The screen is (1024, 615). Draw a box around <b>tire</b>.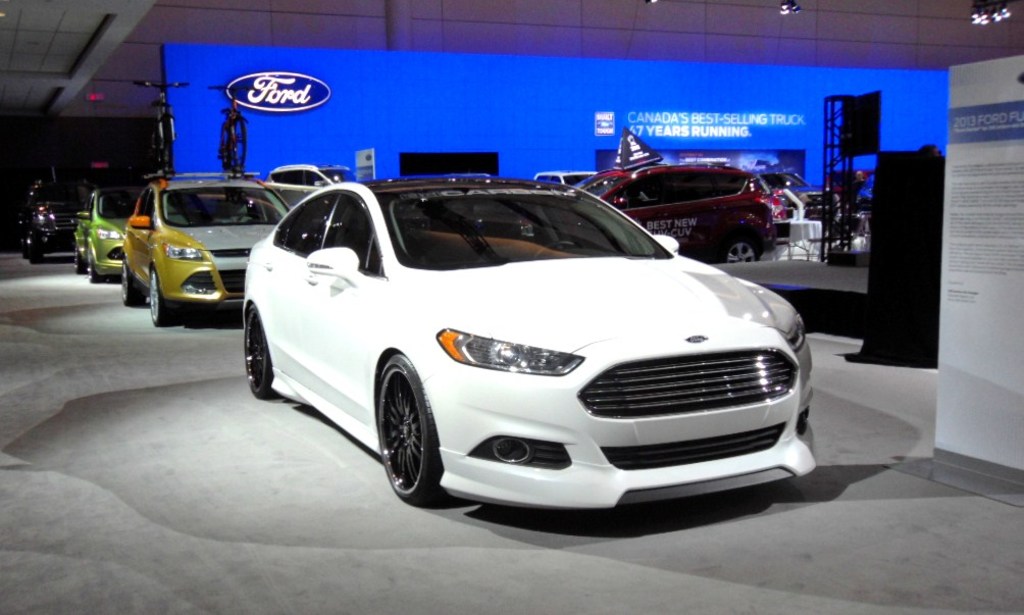
[86,244,99,287].
